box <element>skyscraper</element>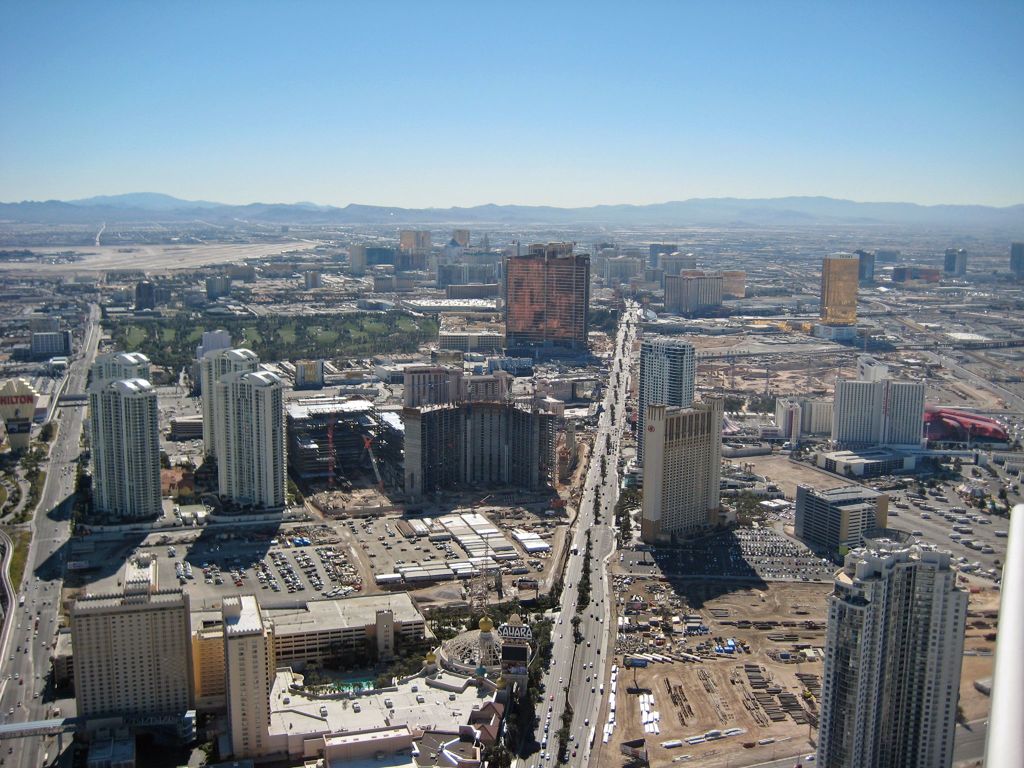
pyautogui.locateOnScreen(202, 341, 262, 468)
